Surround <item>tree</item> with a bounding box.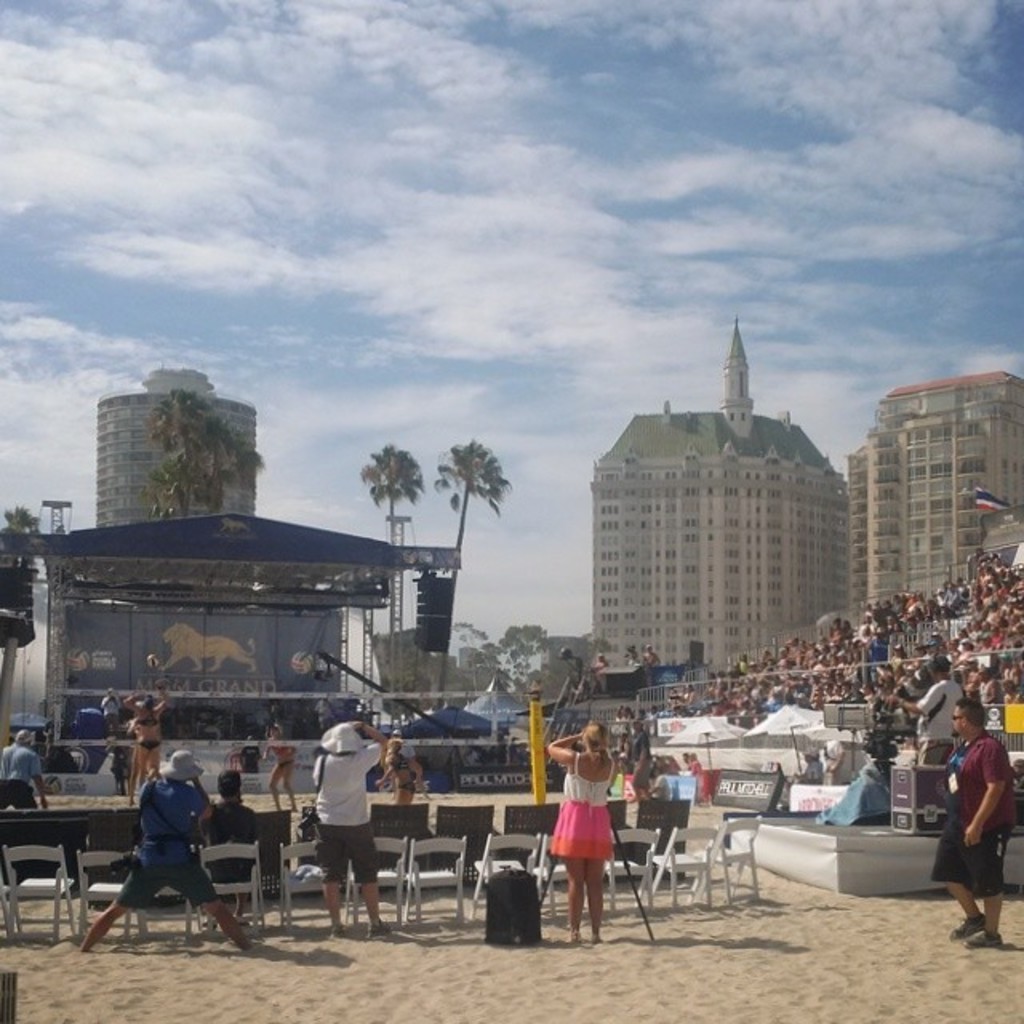
2:504:35:533.
